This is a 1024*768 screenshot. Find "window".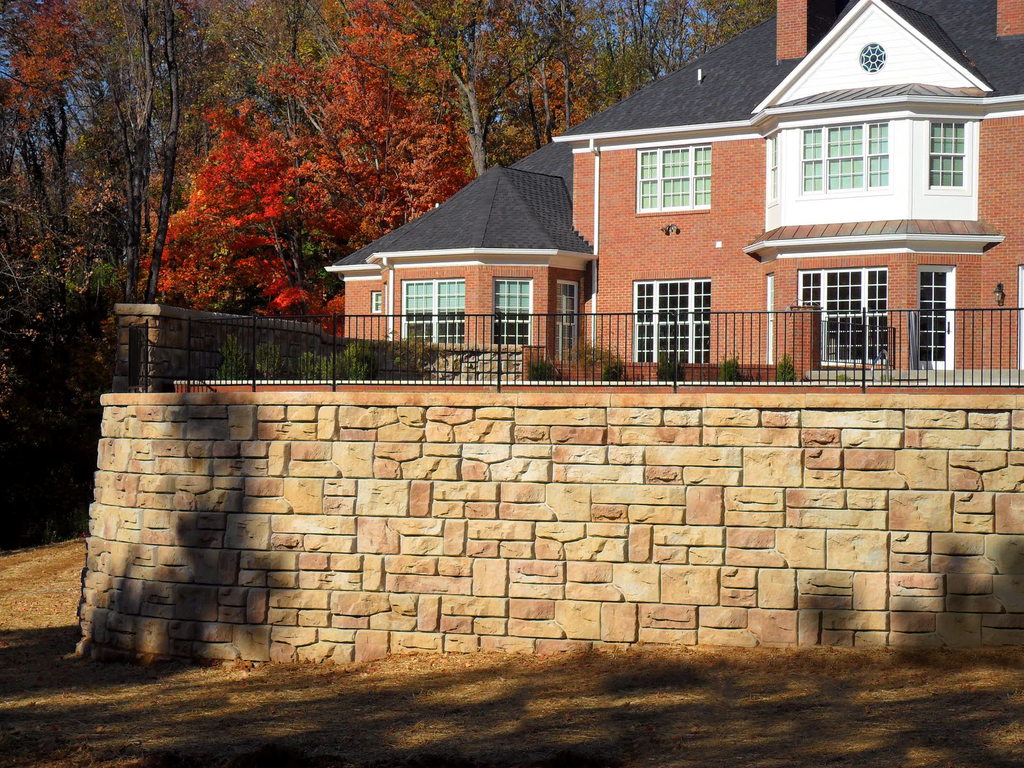
Bounding box: x1=769, y1=138, x2=776, y2=203.
